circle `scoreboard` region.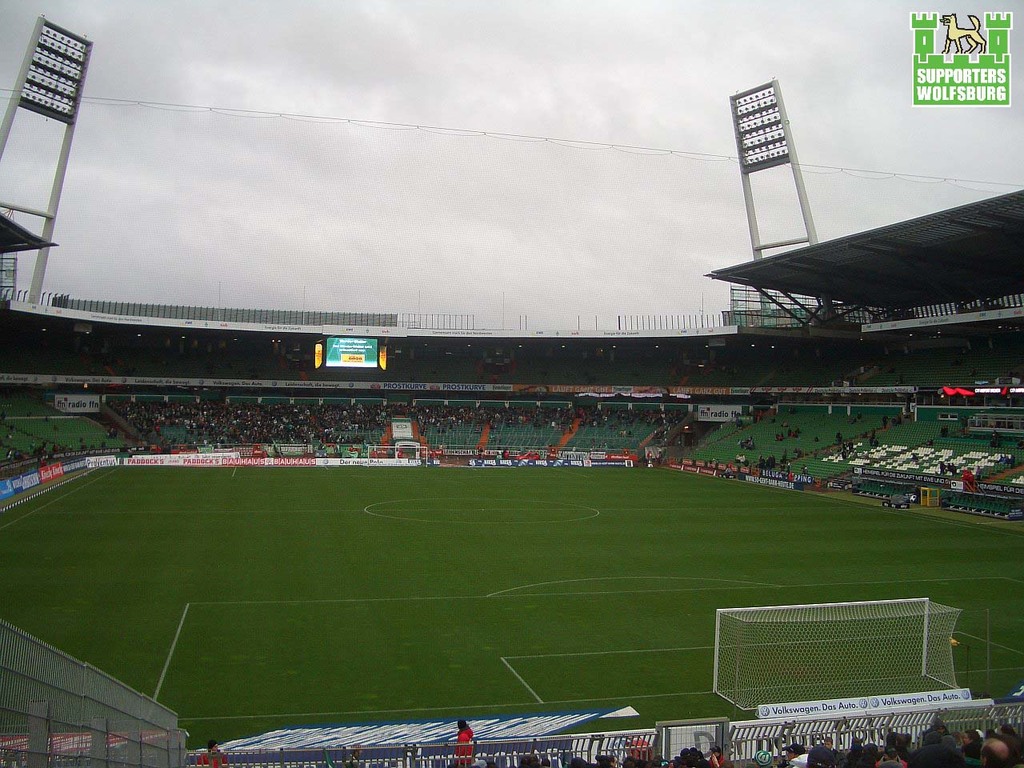
Region: box=[308, 334, 394, 372].
